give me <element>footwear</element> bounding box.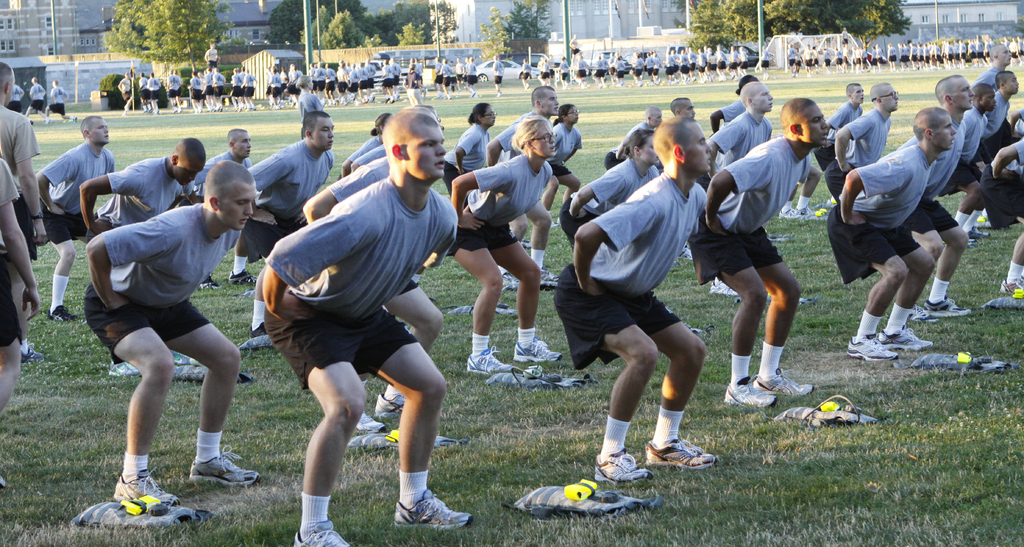
778/205/799/219.
